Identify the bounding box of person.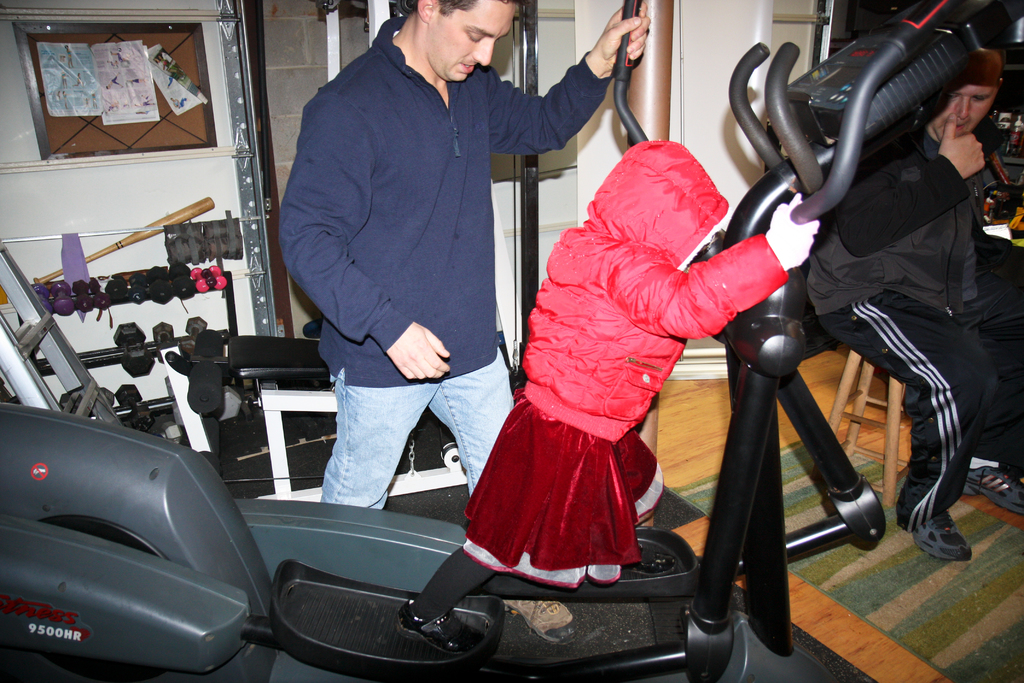
<bbox>800, 38, 1023, 558</bbox>.
